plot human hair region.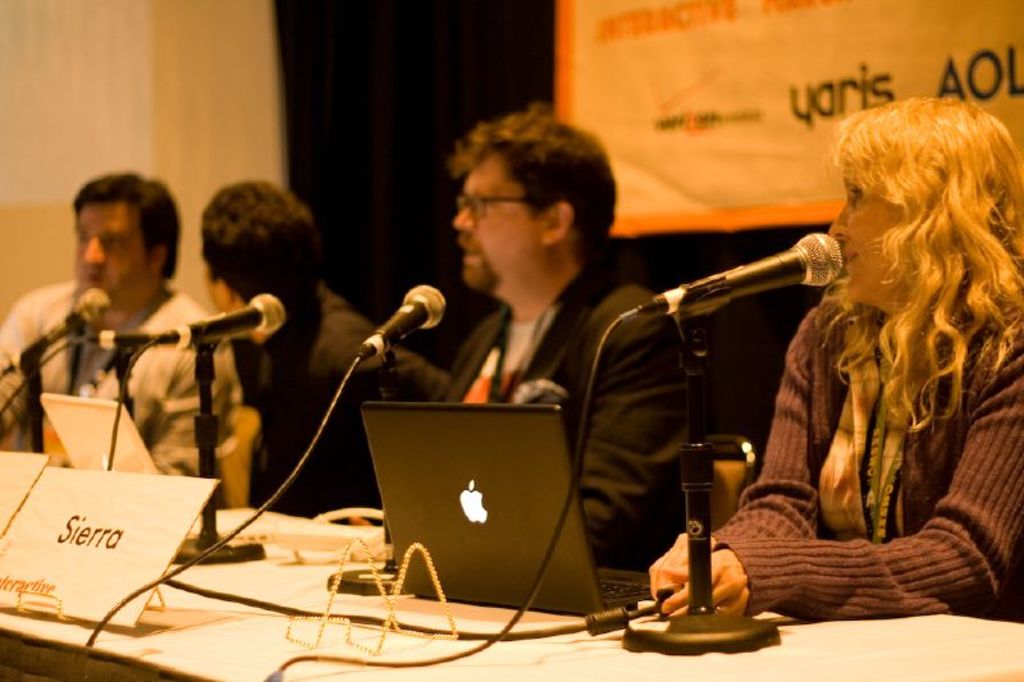
Plotted at Rect(72, 173, 178, 279).
